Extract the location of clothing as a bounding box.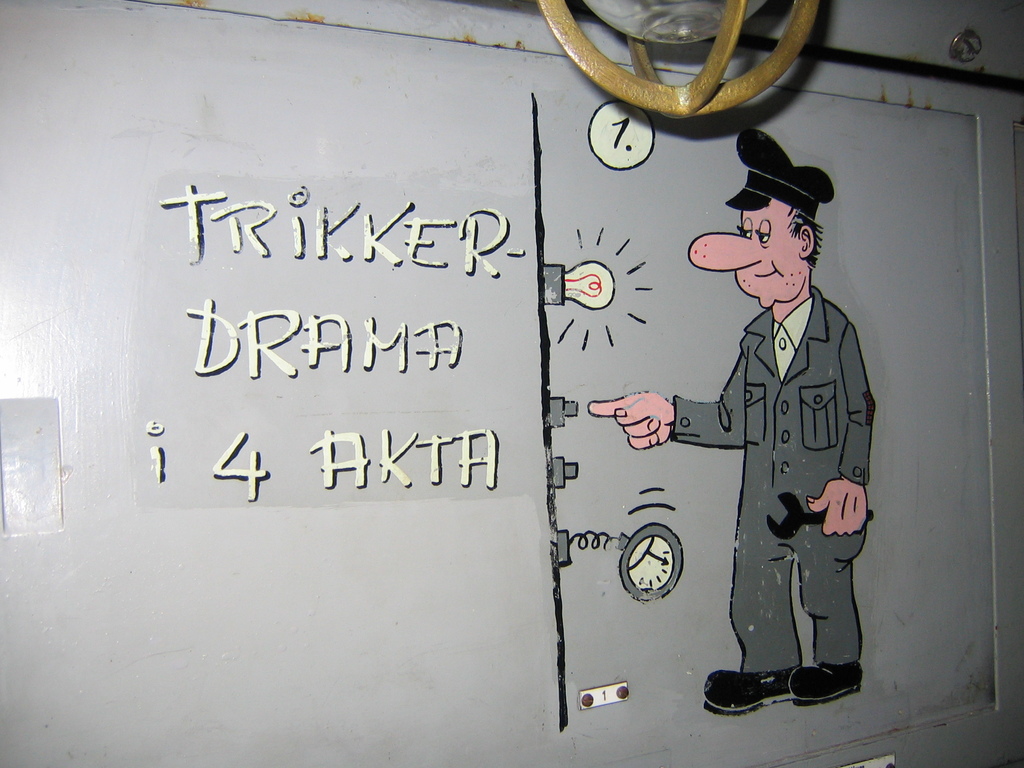
rect(678, 221, 883, 681).
